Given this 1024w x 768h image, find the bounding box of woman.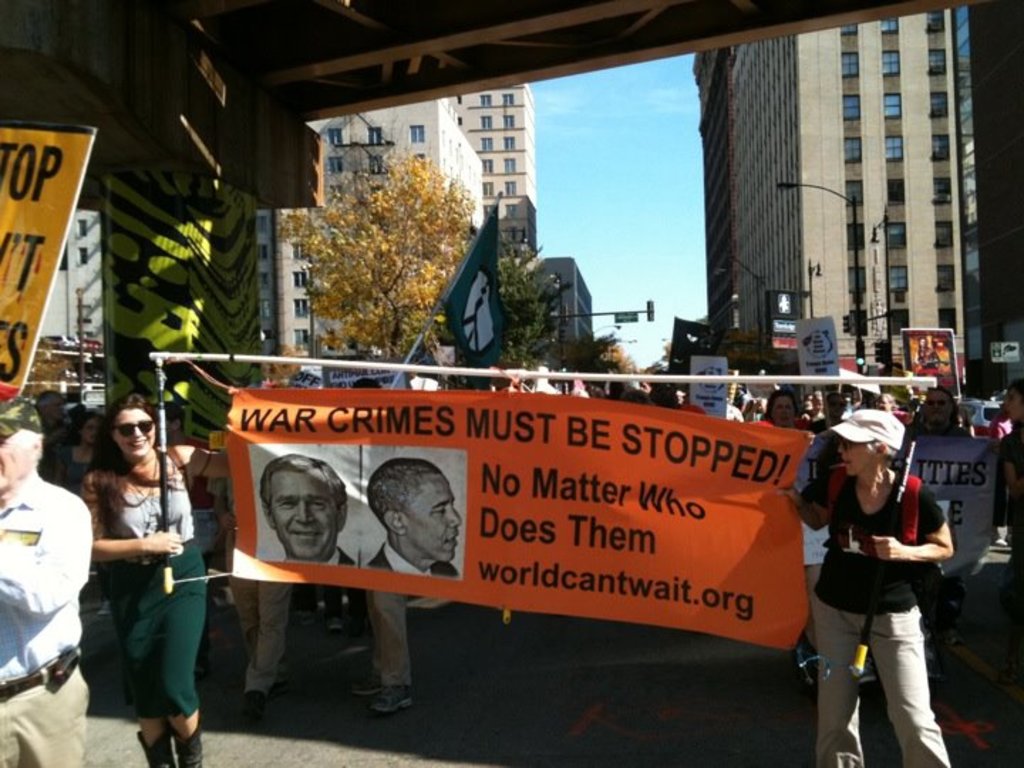
rect(779, 412, 954, 767).
